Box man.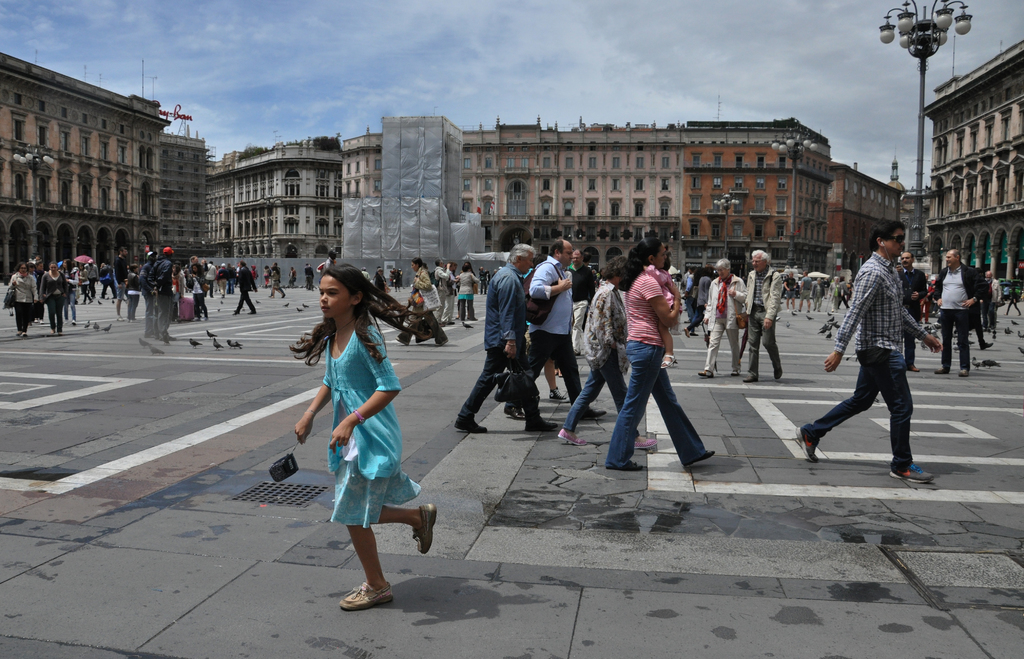
514,245,609,421.
